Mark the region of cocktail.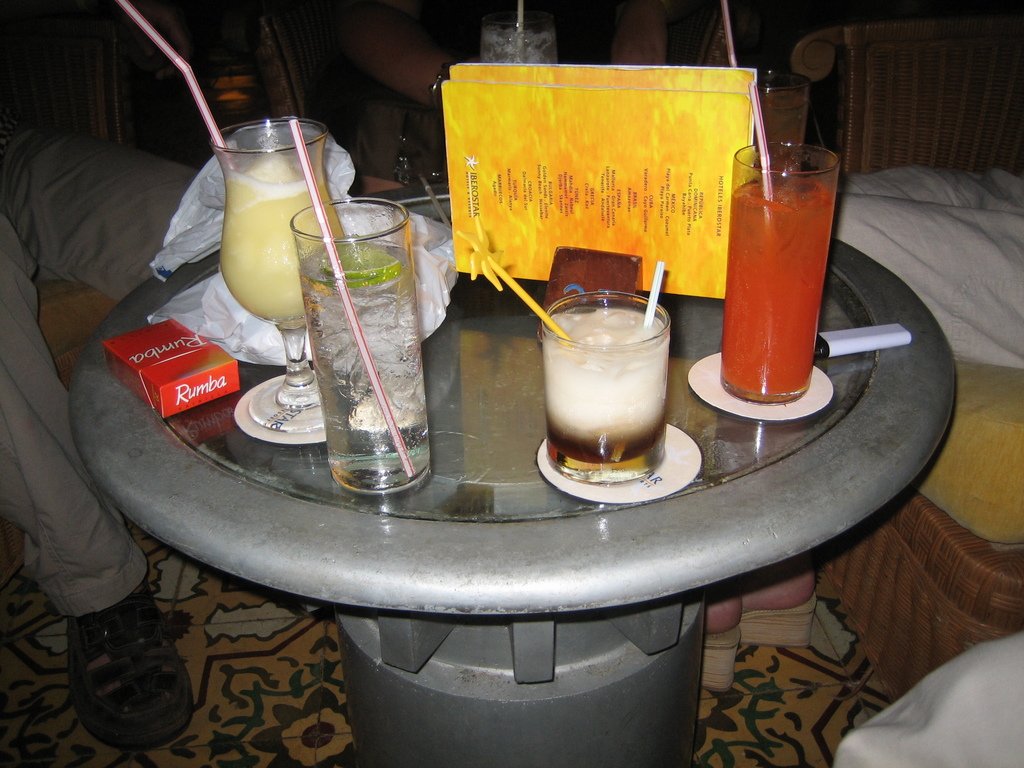
Region: 284,116,436,503.
